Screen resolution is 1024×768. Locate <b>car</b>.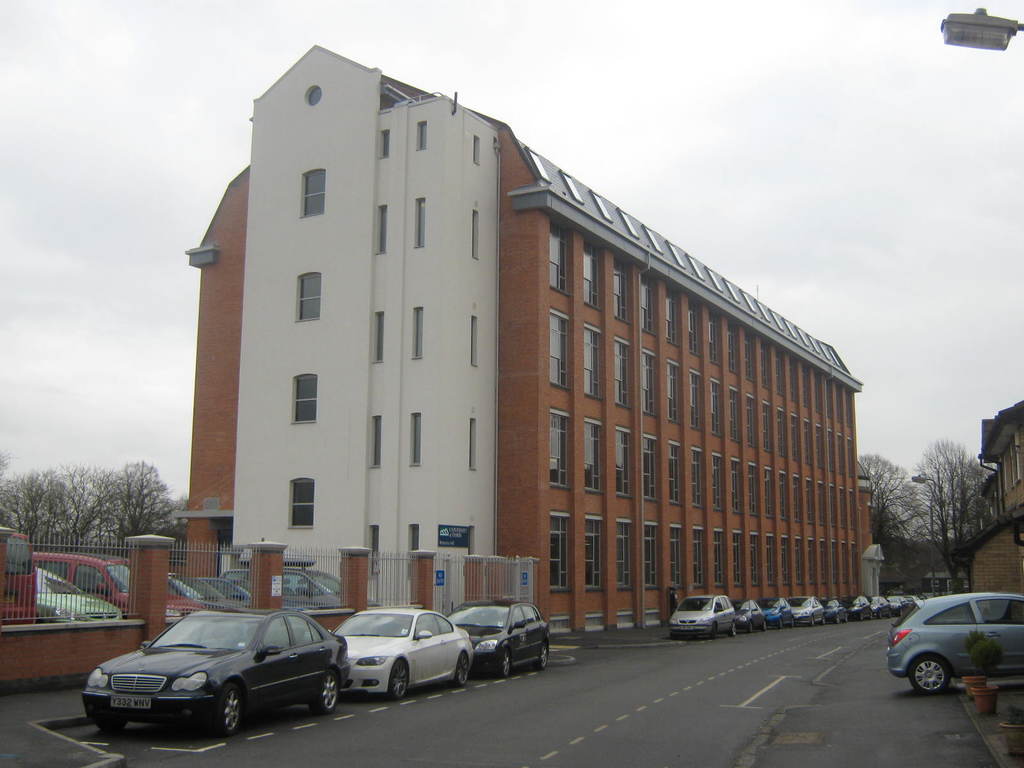
box(841, 595, 874, 623).
